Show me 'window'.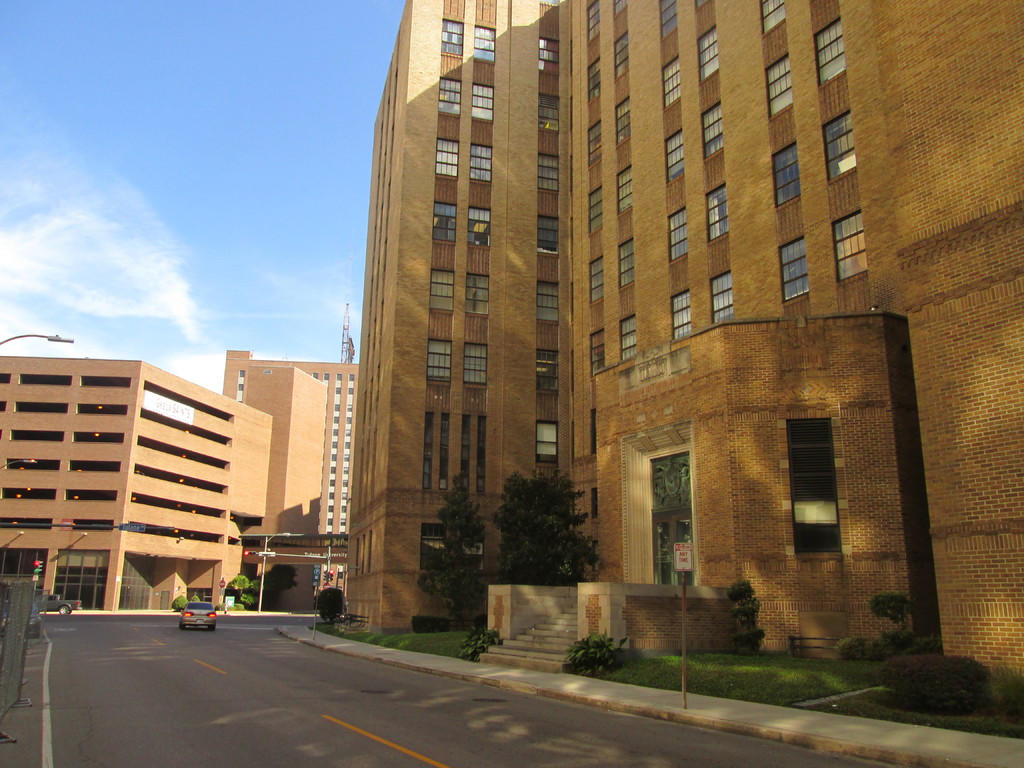
'window' is here: l=660, t=0, r=678, b=38.
